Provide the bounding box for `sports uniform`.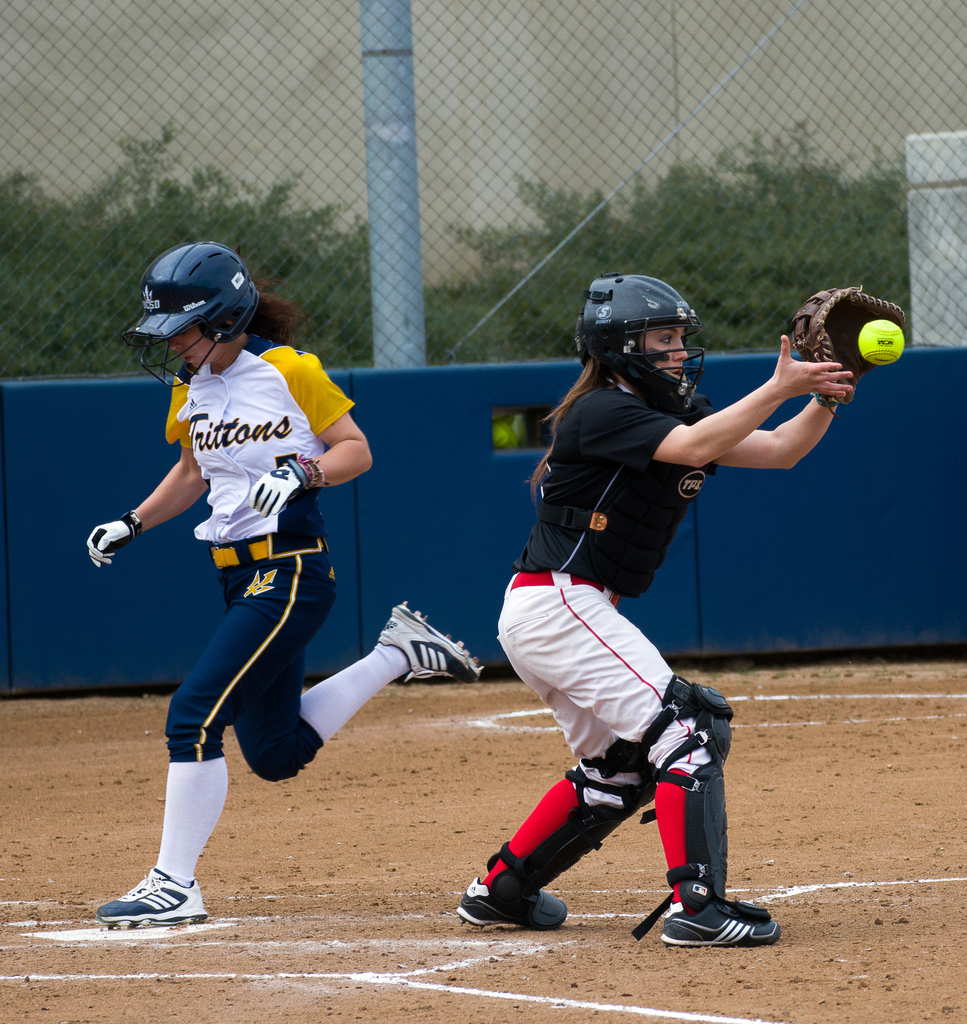
(left=472, top=371, right=719, bottom=908).
